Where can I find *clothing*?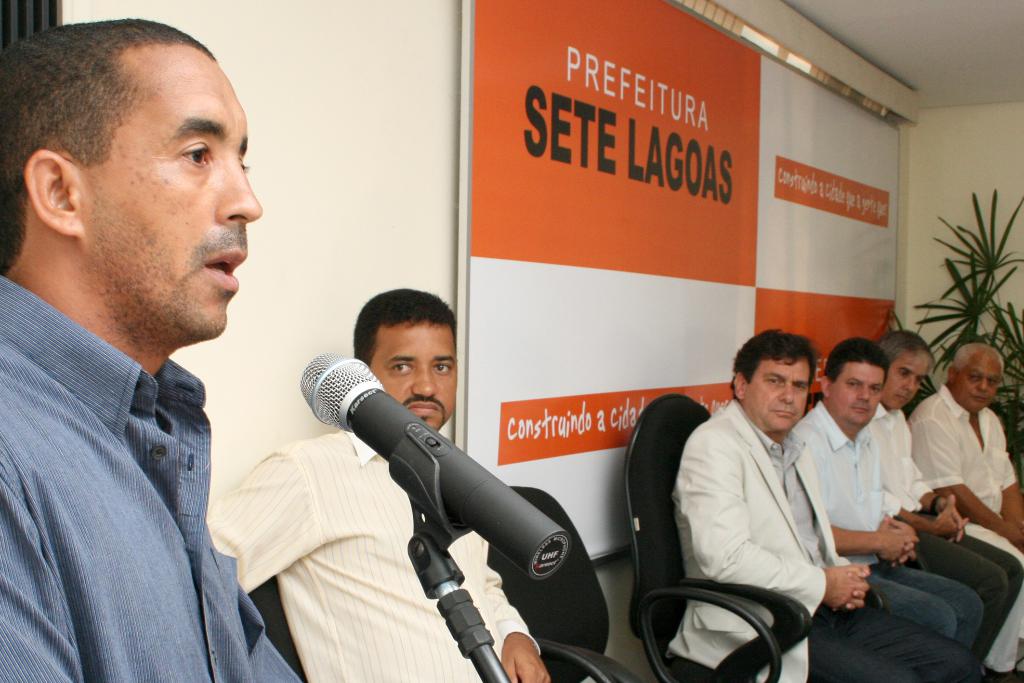
You can find it at box=[207, 428, 539, 682].
